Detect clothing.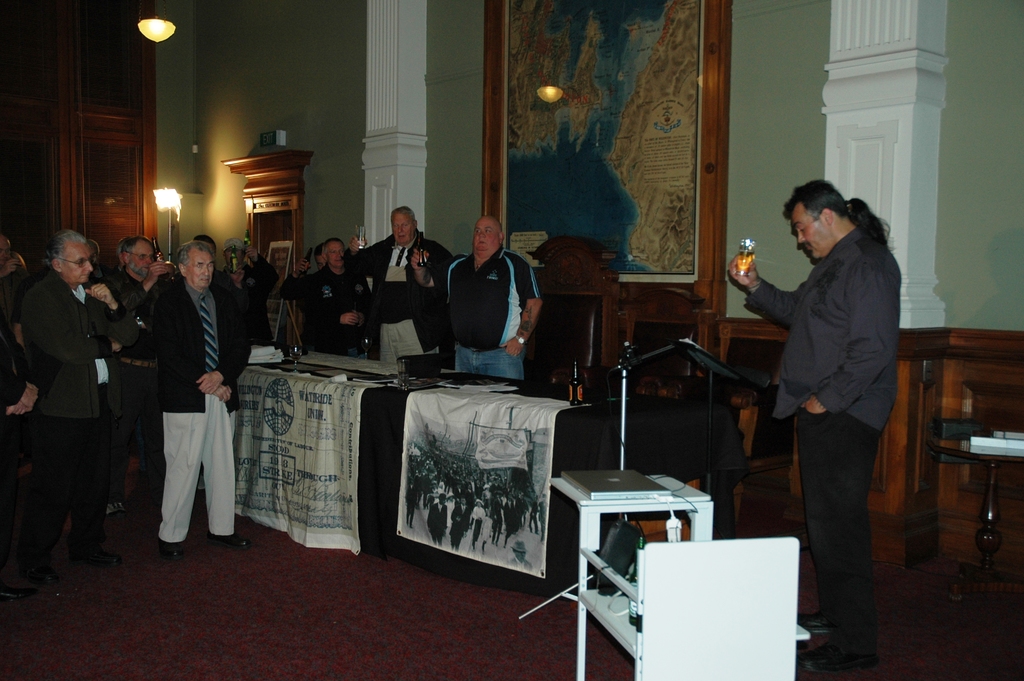
Detected at box=[8, 259, 135, 557].
